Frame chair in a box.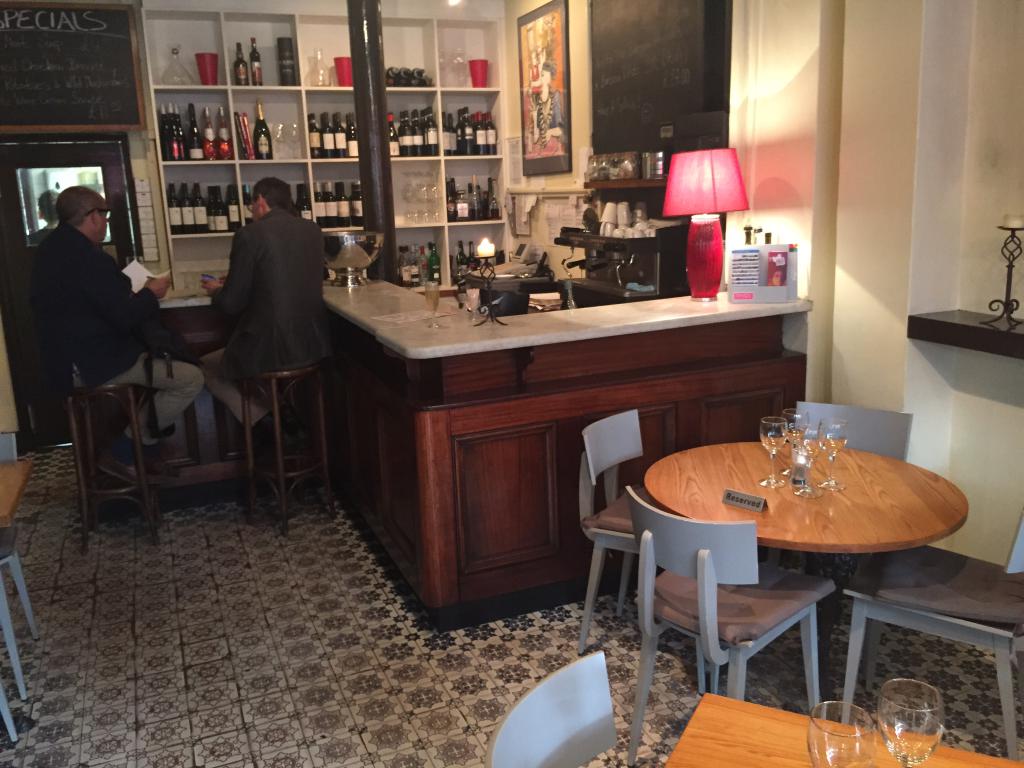
box=[837, 511, 1023, 760].
